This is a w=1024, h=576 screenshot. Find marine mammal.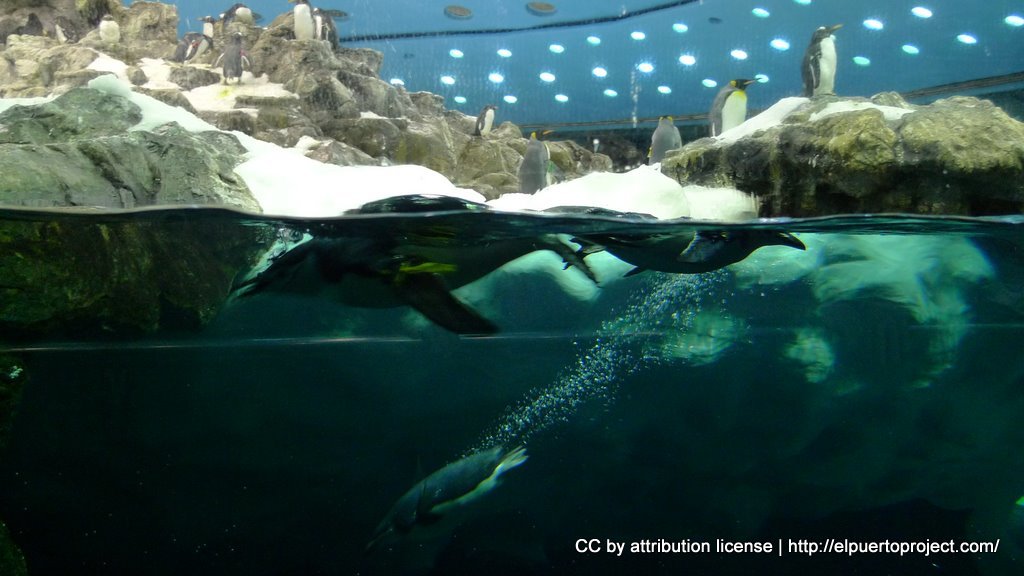
Bounding box: l=225, t=3, r=267, b=25.
